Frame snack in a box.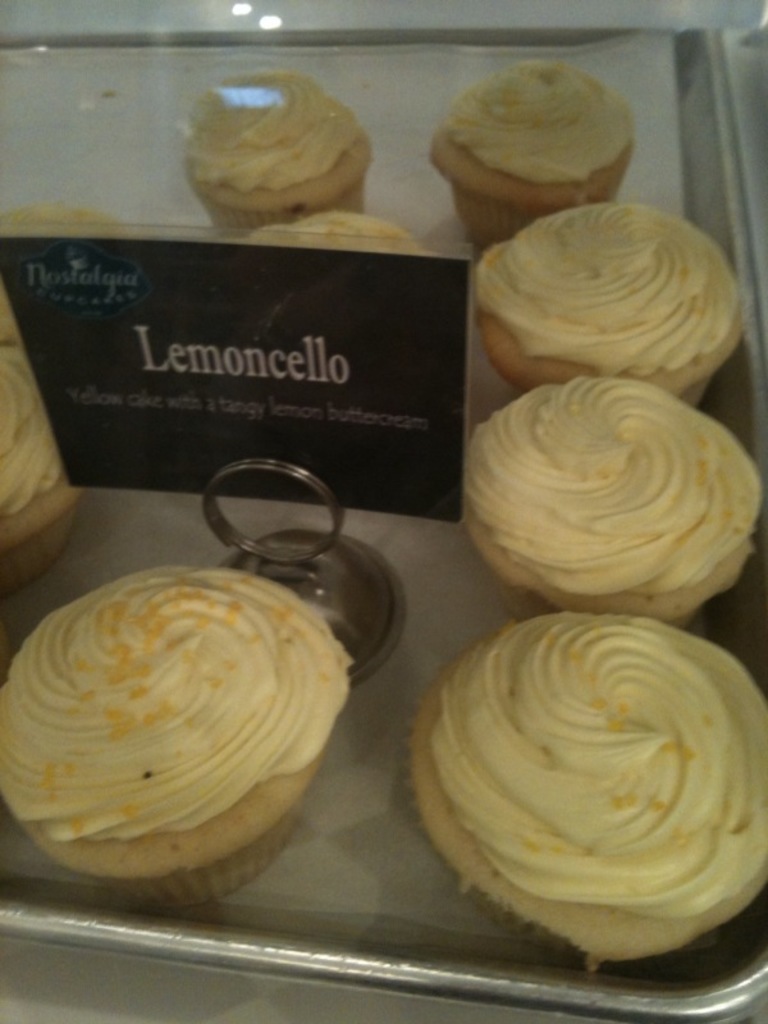
<bbox>180, 70, 375, 230</bbox>.
